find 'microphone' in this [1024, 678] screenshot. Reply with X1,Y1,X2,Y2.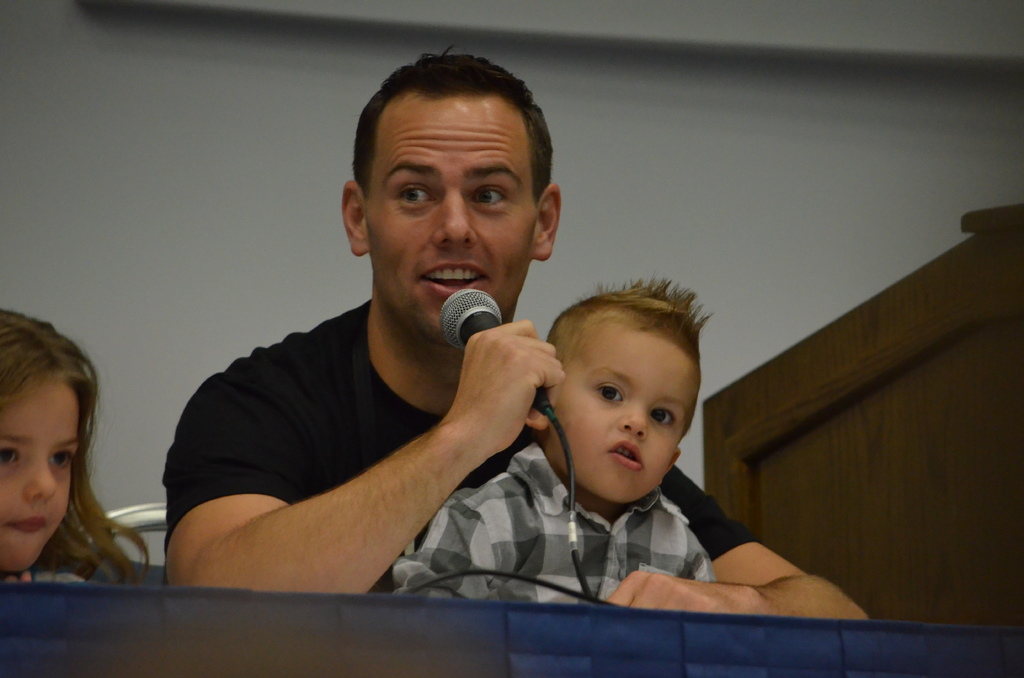
436,289,556,420.
